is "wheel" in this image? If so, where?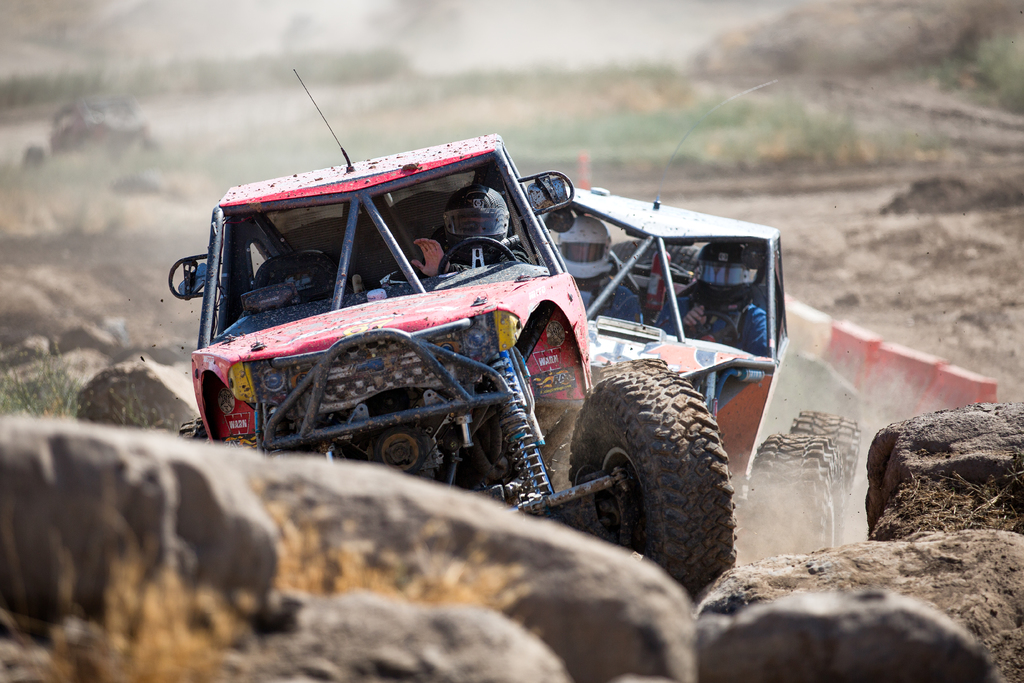
Yes, at <region>541, 361, 616, 495</region>.
